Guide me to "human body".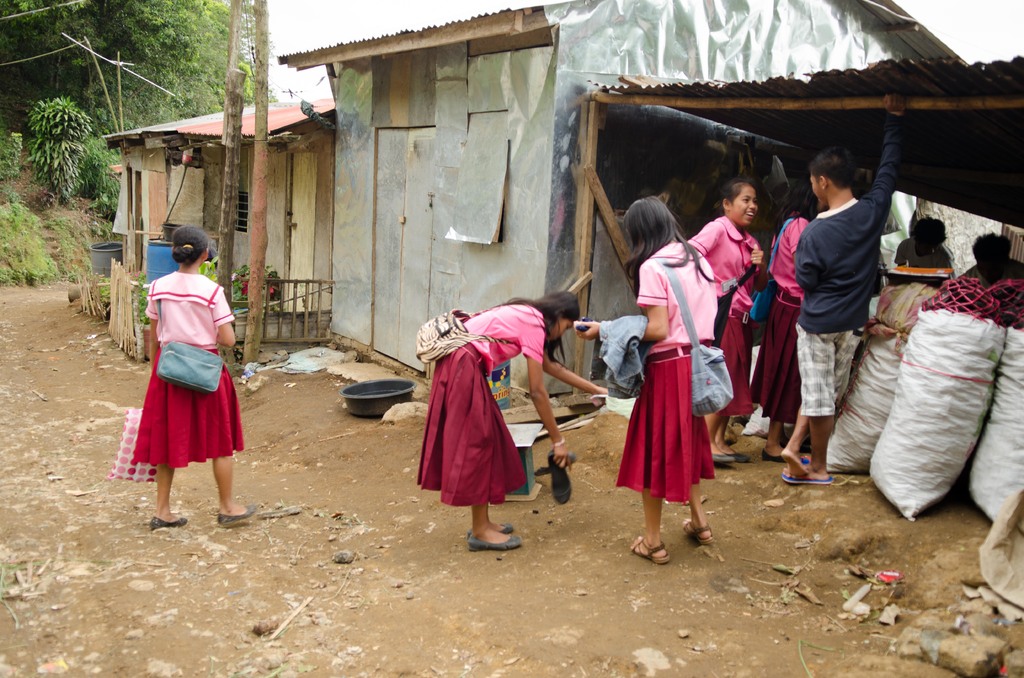
Guidance: (x1=777, y1=93, x2=907, y2=485).
